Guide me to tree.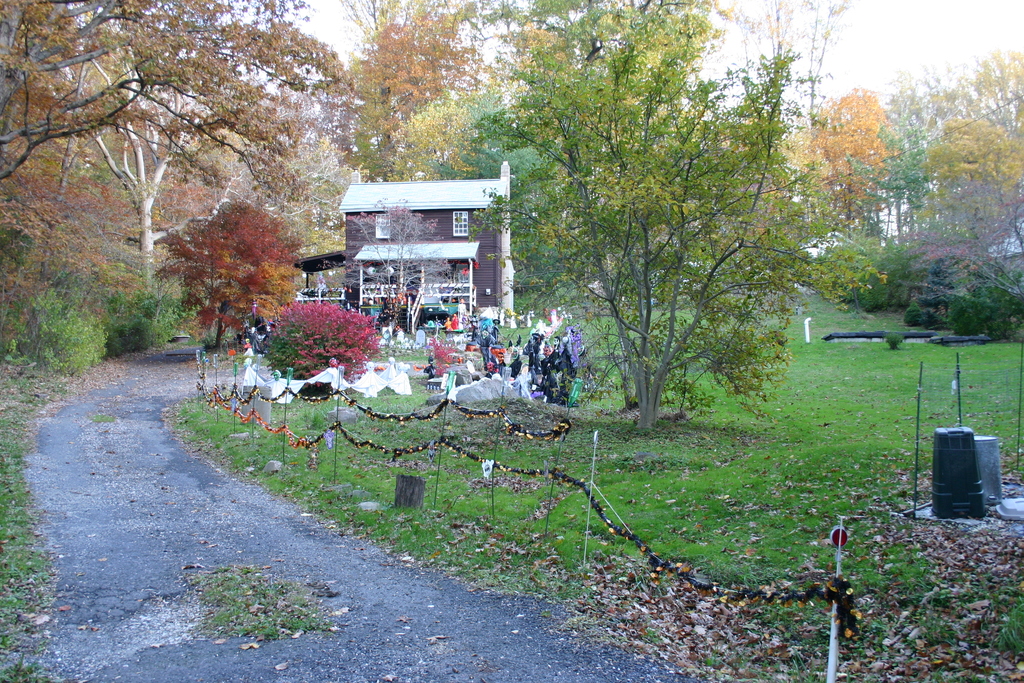
Guidance: region(891, 252, 1023, 337).
